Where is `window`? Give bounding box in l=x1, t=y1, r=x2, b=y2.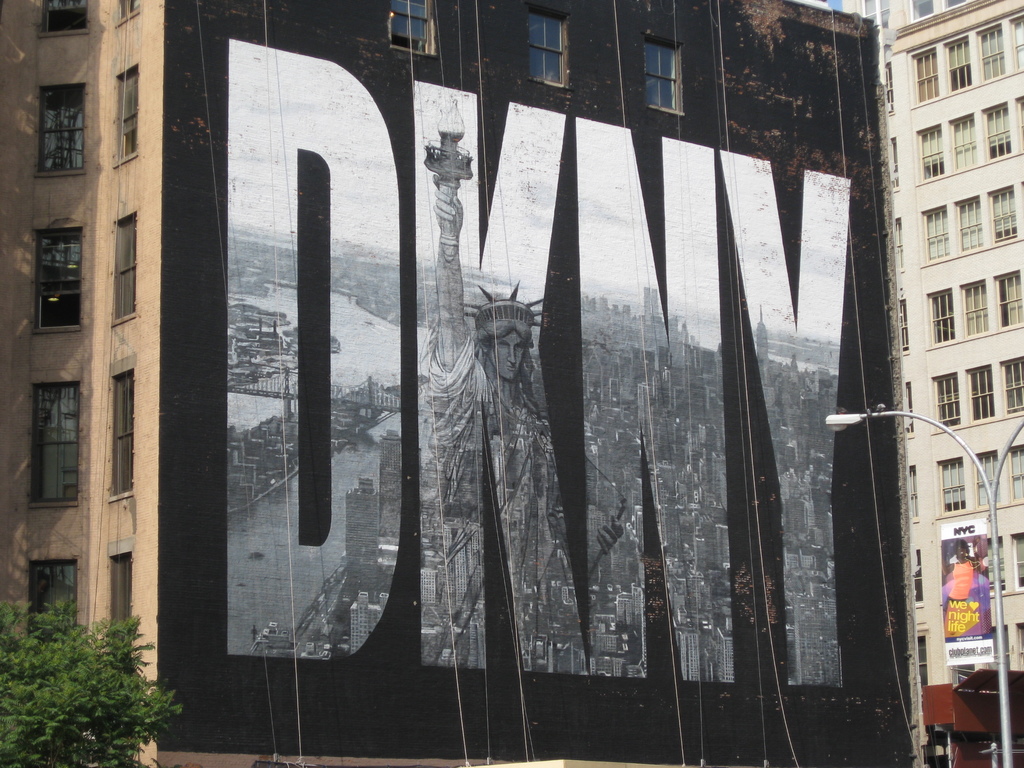
l=975, t=24, r=1002, b=81.
